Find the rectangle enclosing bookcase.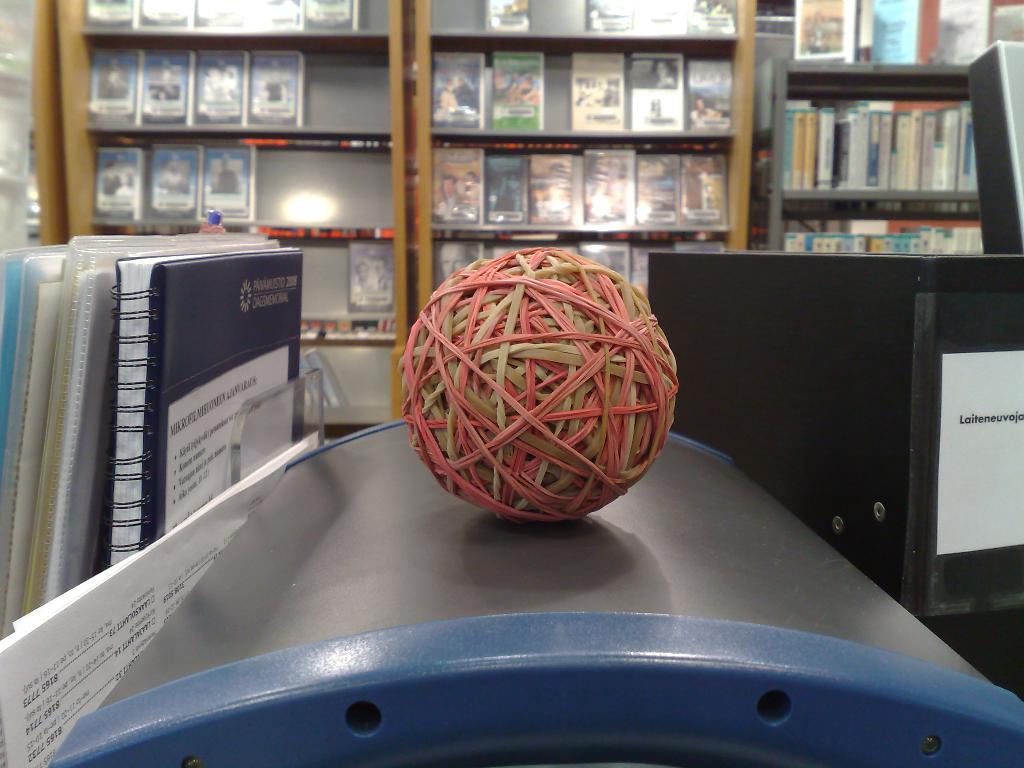
bbox(417, 0, 753, 325).
